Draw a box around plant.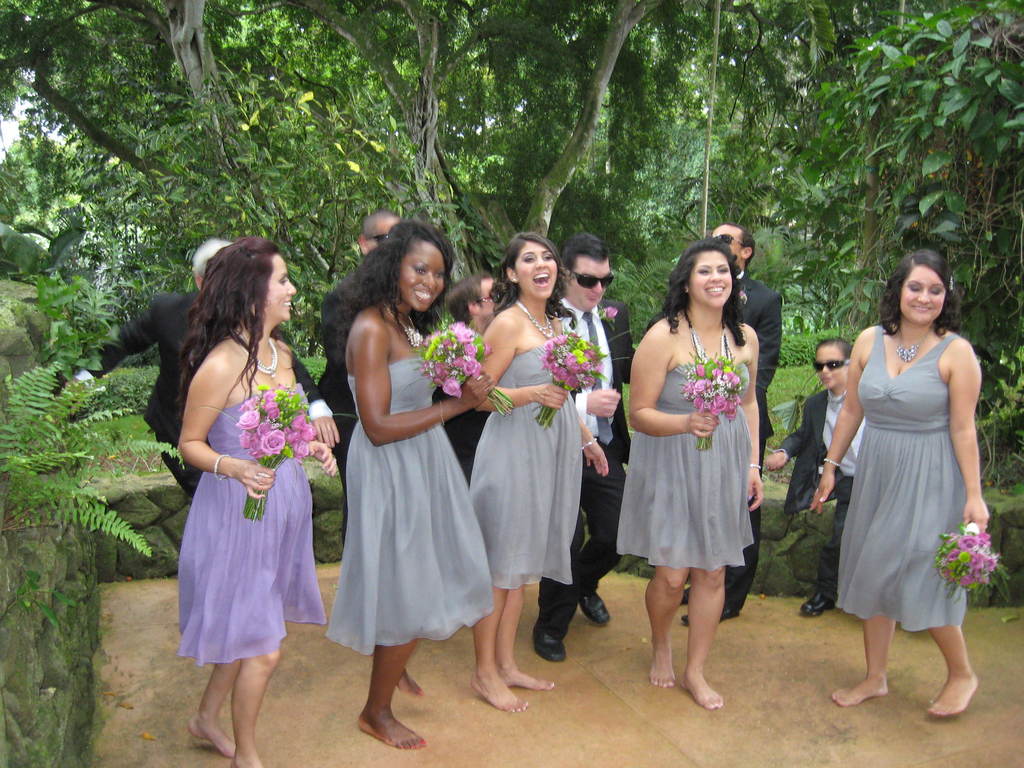
{"left": 776, "top": 326, "right": 865, "bottom": 371}.
